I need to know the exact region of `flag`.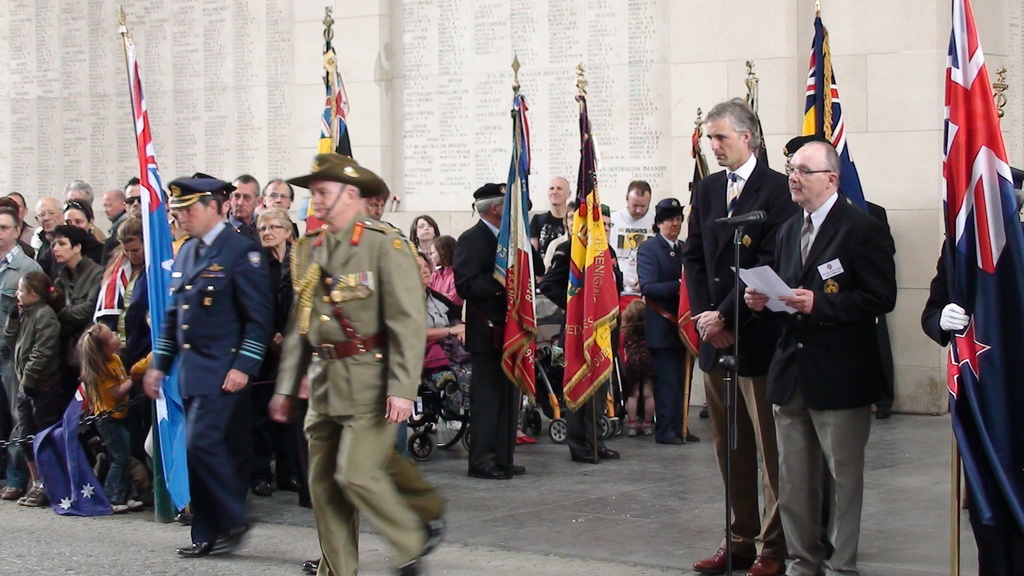
Region: rect(559, 86, 617, 422).
